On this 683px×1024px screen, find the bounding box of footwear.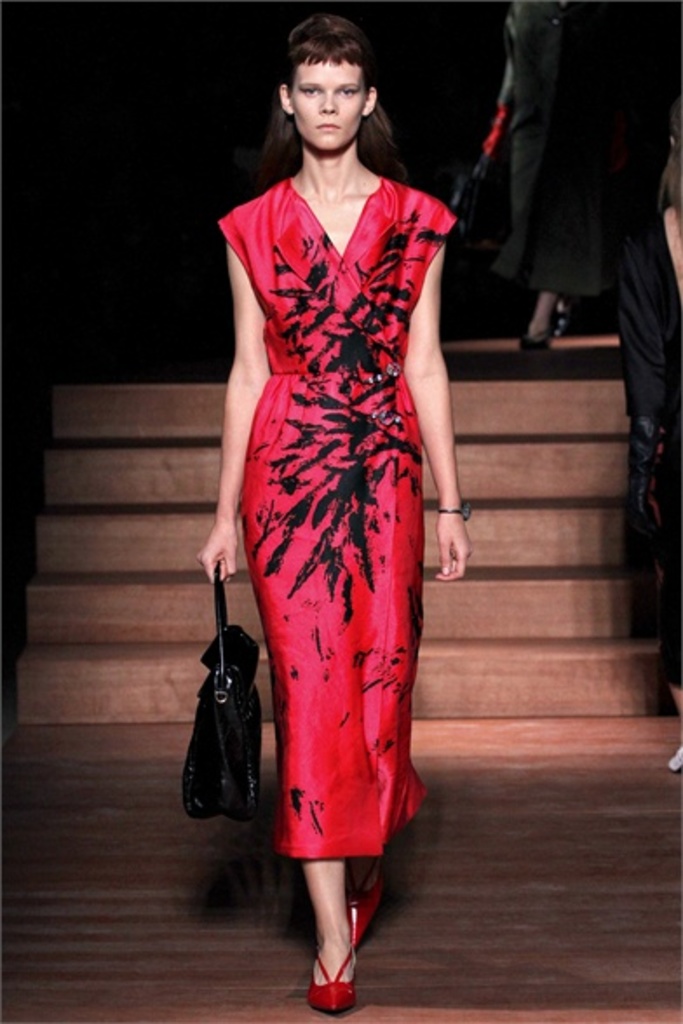
Bounding box: (x1=340, y1=848, x2=394, y2=946).
